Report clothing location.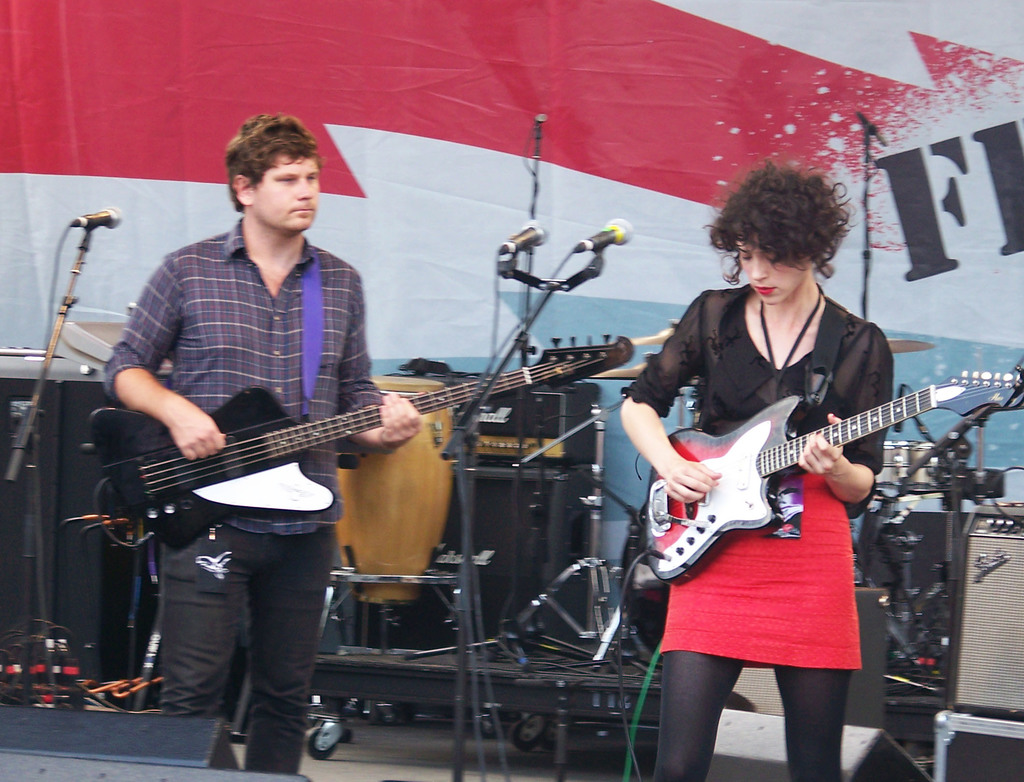
Report: left=102, top=216, right=394, bottom=772.
